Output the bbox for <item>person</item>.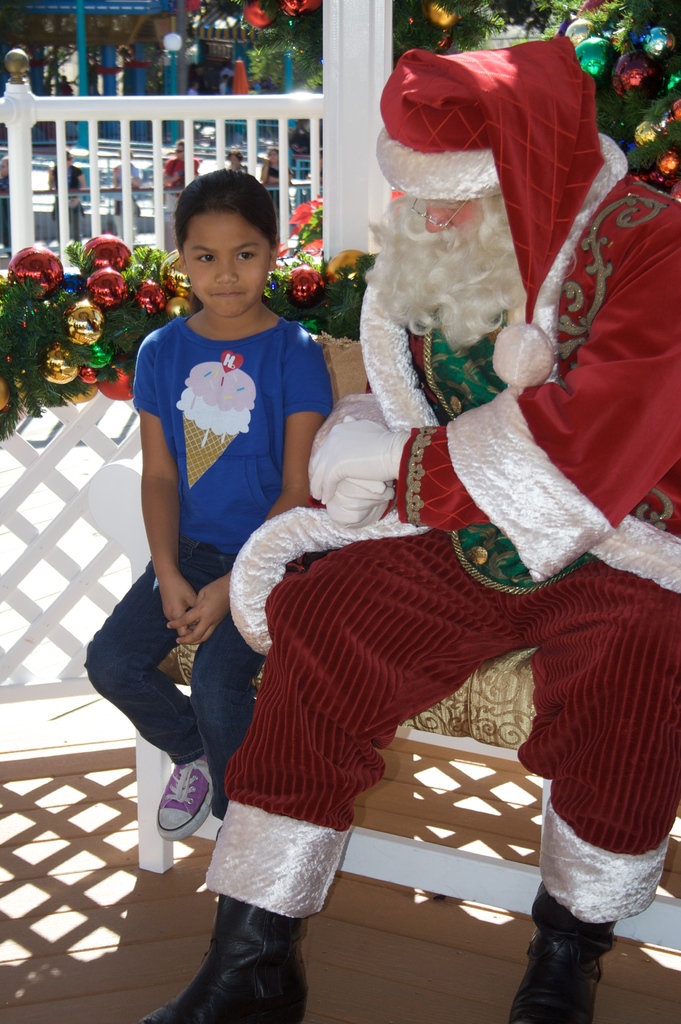
<box>133,35,680,1023</box>.
